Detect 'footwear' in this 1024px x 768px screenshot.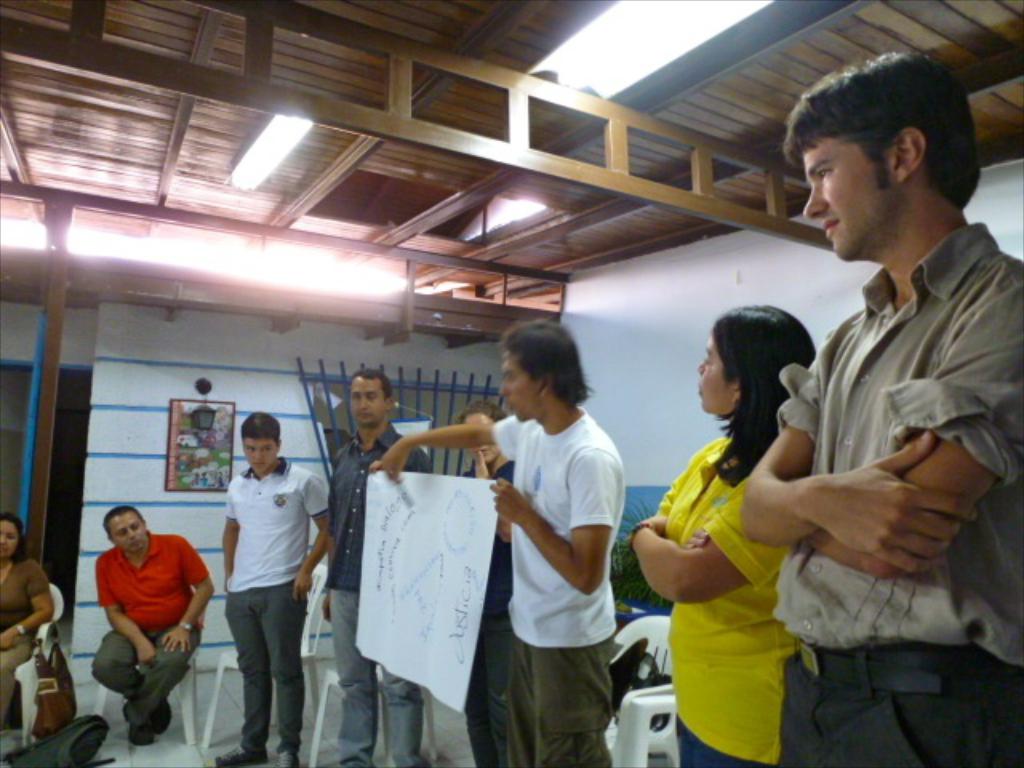
Detection: 213,738,262,763.
